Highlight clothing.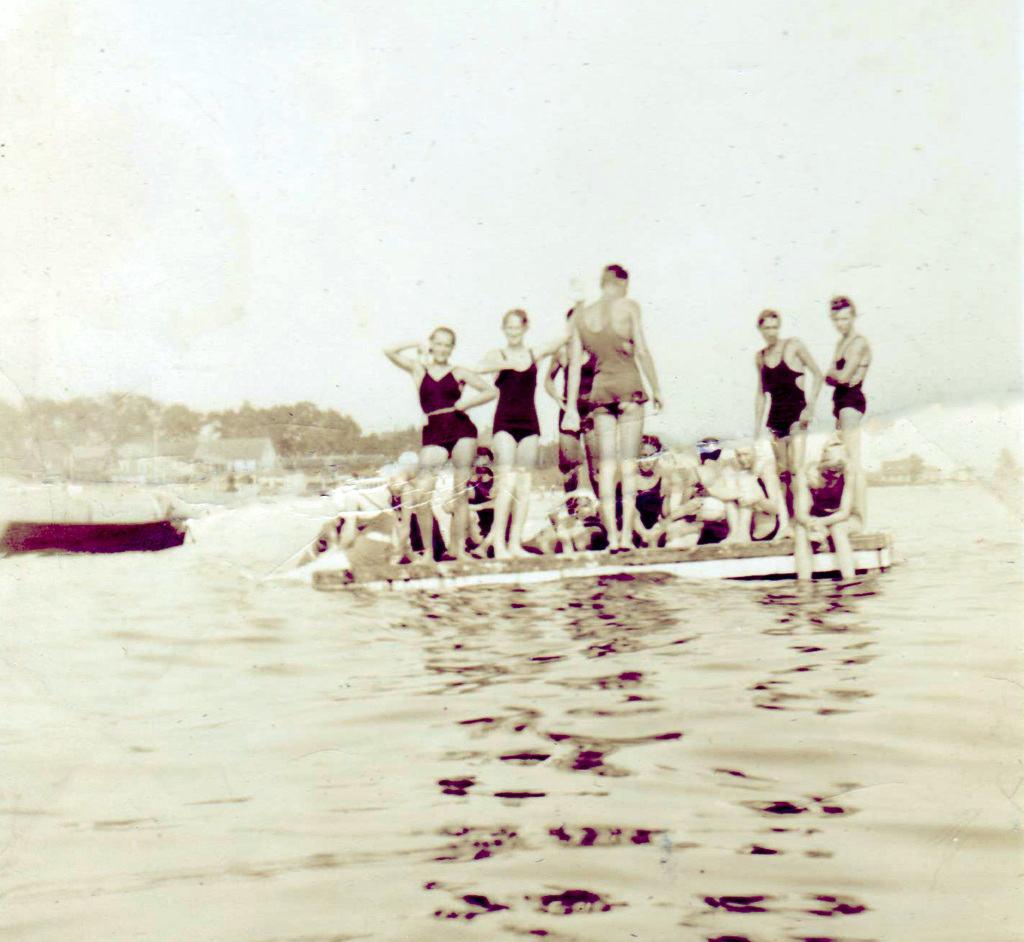
Highlighted region: 495:346:544:445.
